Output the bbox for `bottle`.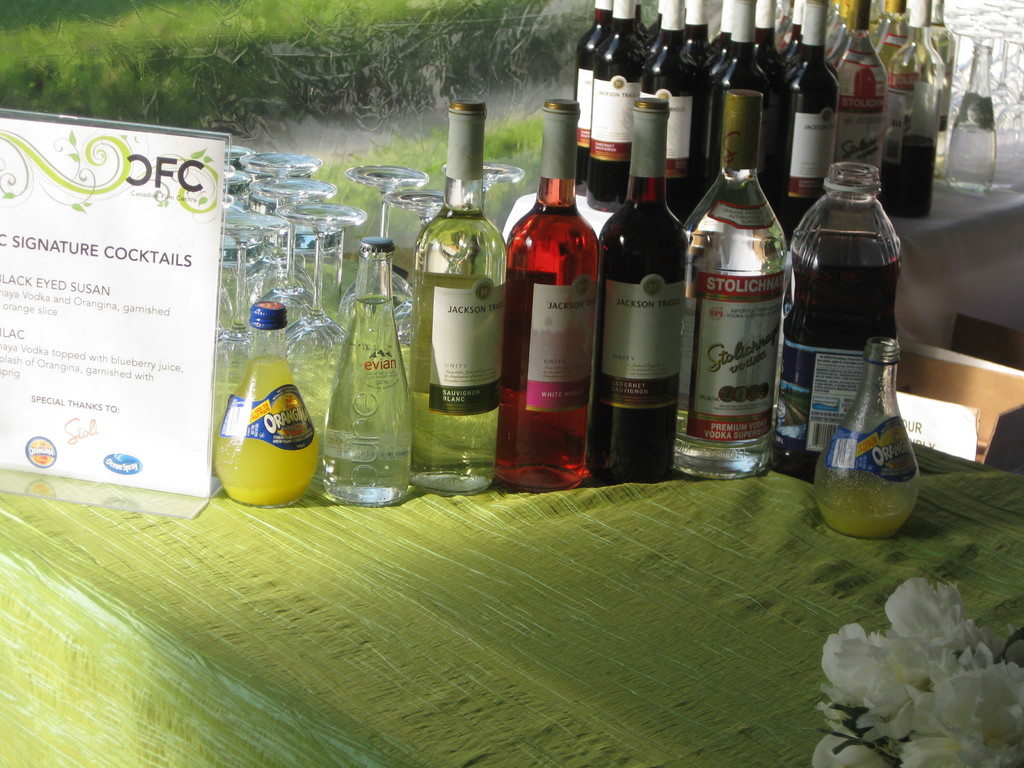
bbox=(412, 101, 506, 495).
